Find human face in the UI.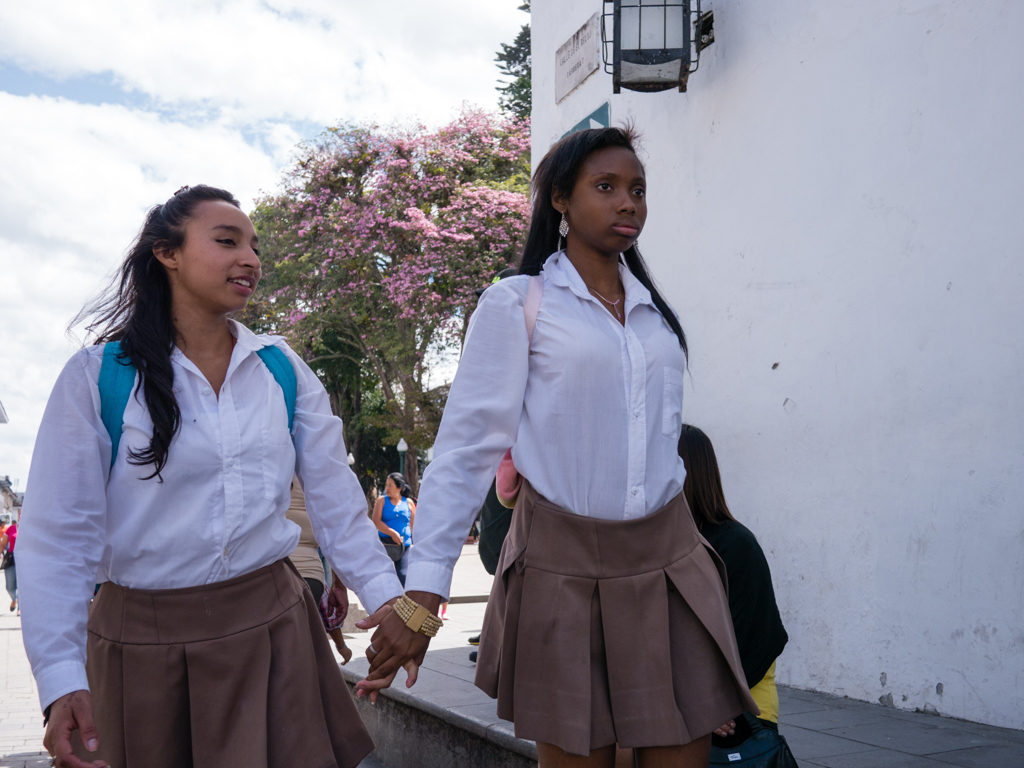
UI element at bbox=[564, 146, 646, 256].
